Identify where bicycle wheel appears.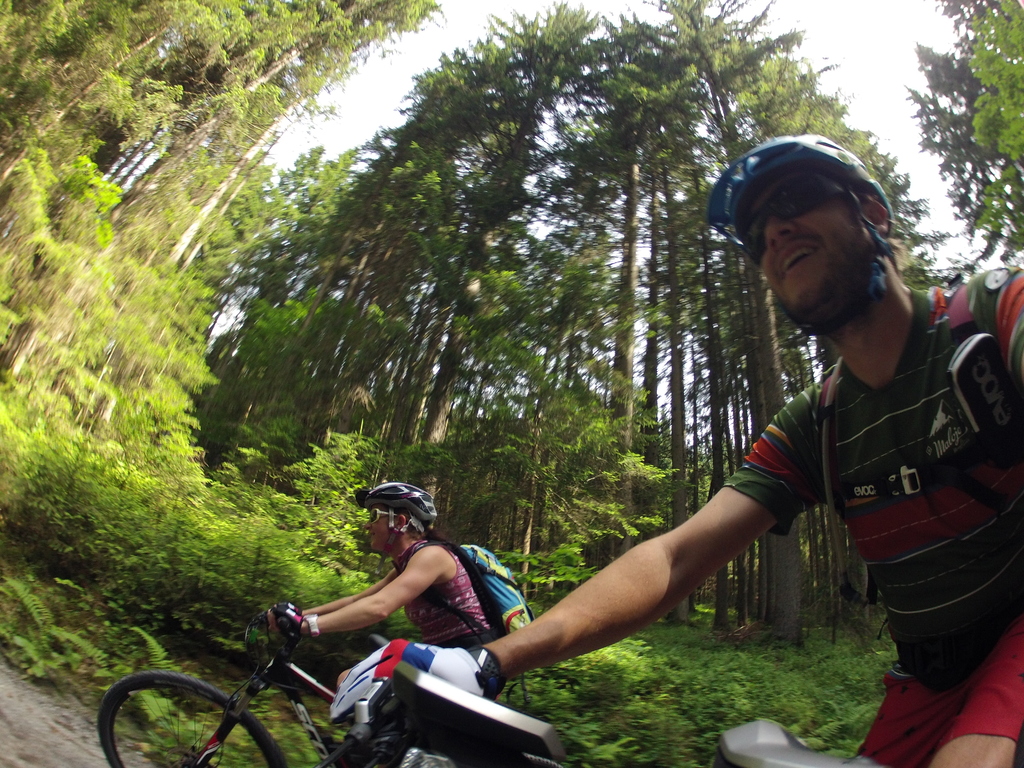
Appears at left=93, top=675, right=293, bottom=767.
